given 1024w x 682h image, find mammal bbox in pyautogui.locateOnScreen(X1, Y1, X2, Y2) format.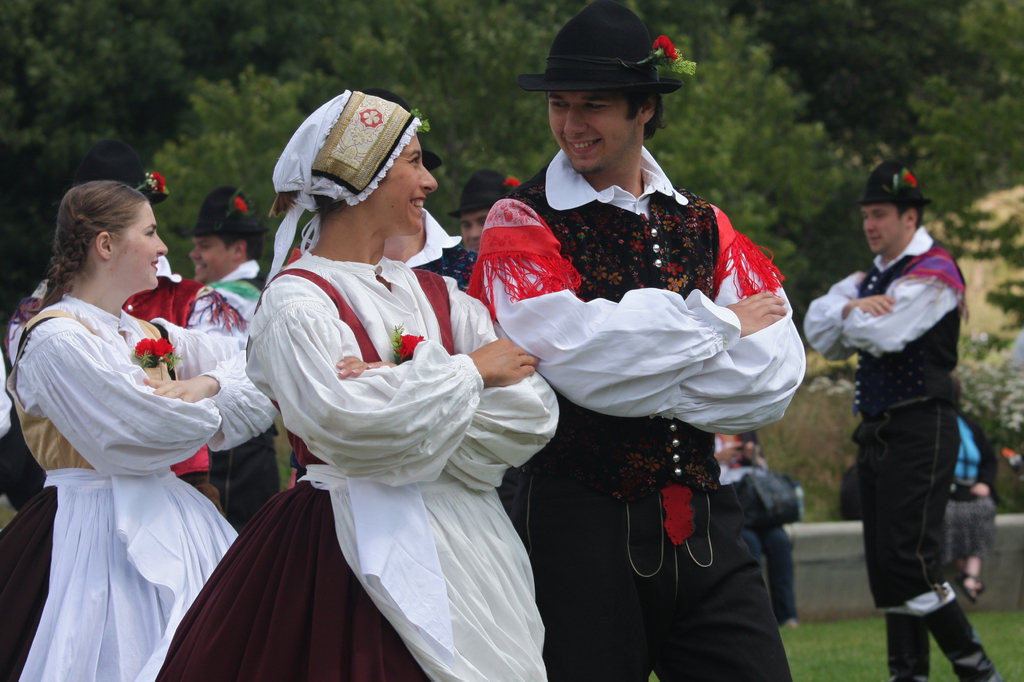
pyautogui.locateOnScreen(822, 150, 986, 654).
